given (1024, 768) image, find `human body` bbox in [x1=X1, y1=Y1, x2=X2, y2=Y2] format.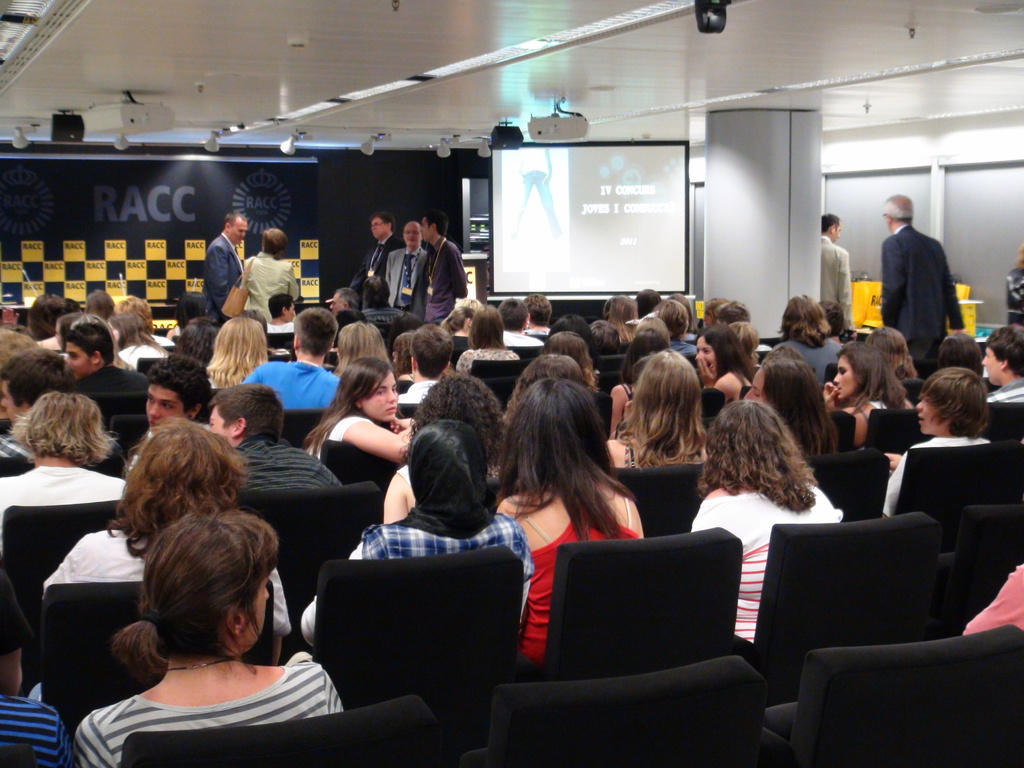
[x1=346, y1=230, x2=404, y2=306].
